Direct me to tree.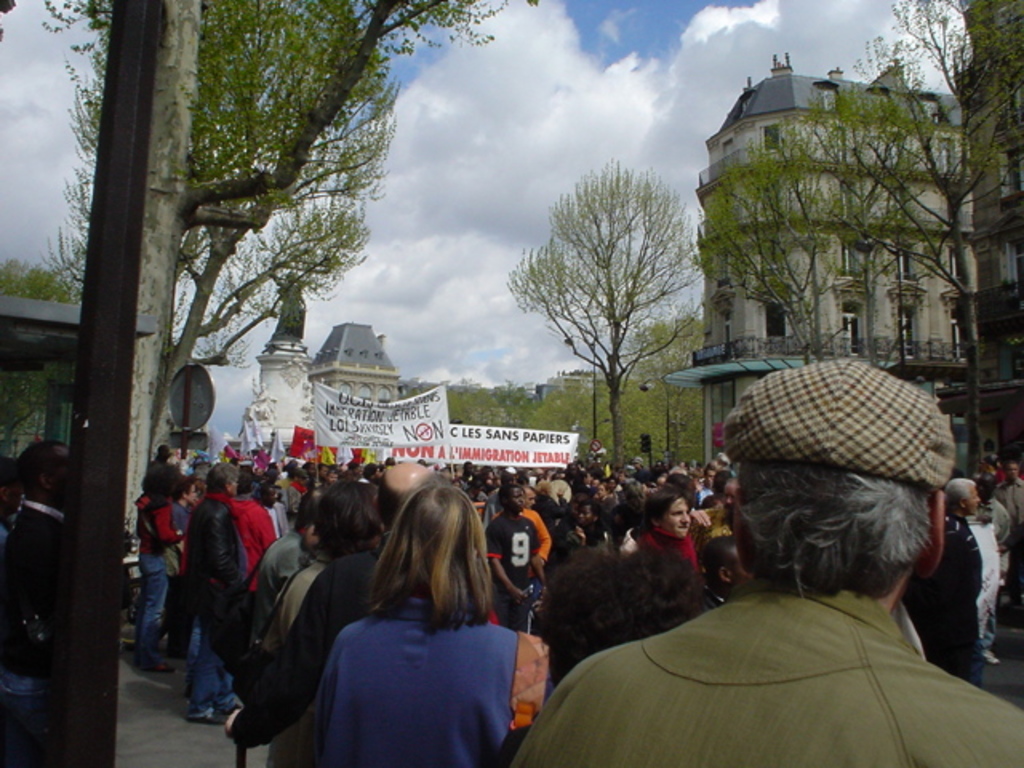
Direction: bbox(678, 0, 1022, 472).
